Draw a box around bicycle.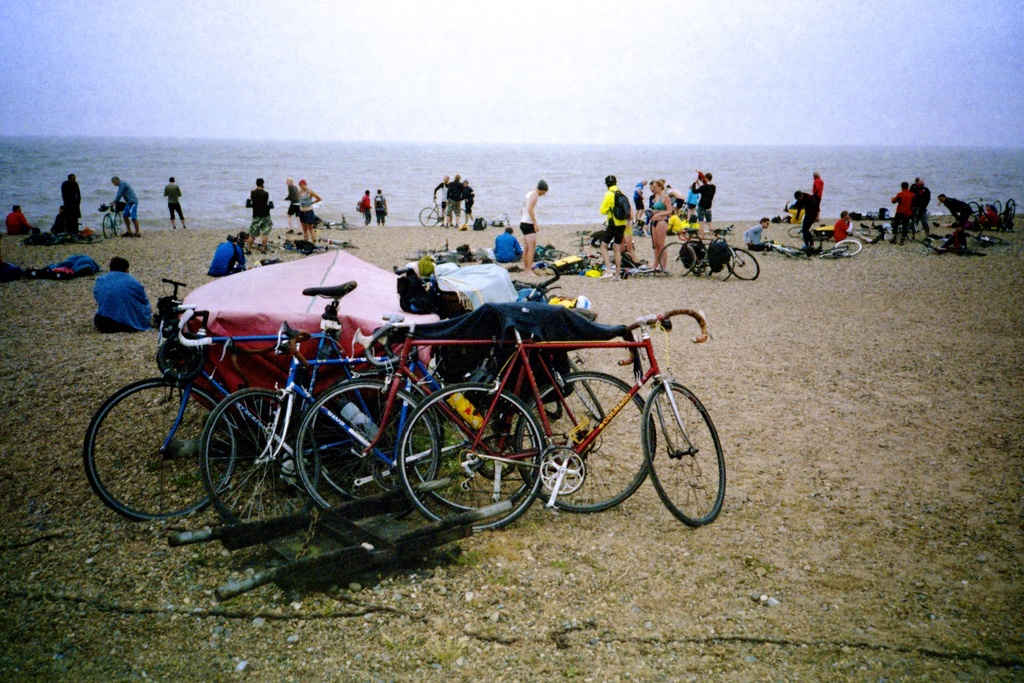
{"left": 769, "top": 242, "right": 801, "bottom": 264}.
